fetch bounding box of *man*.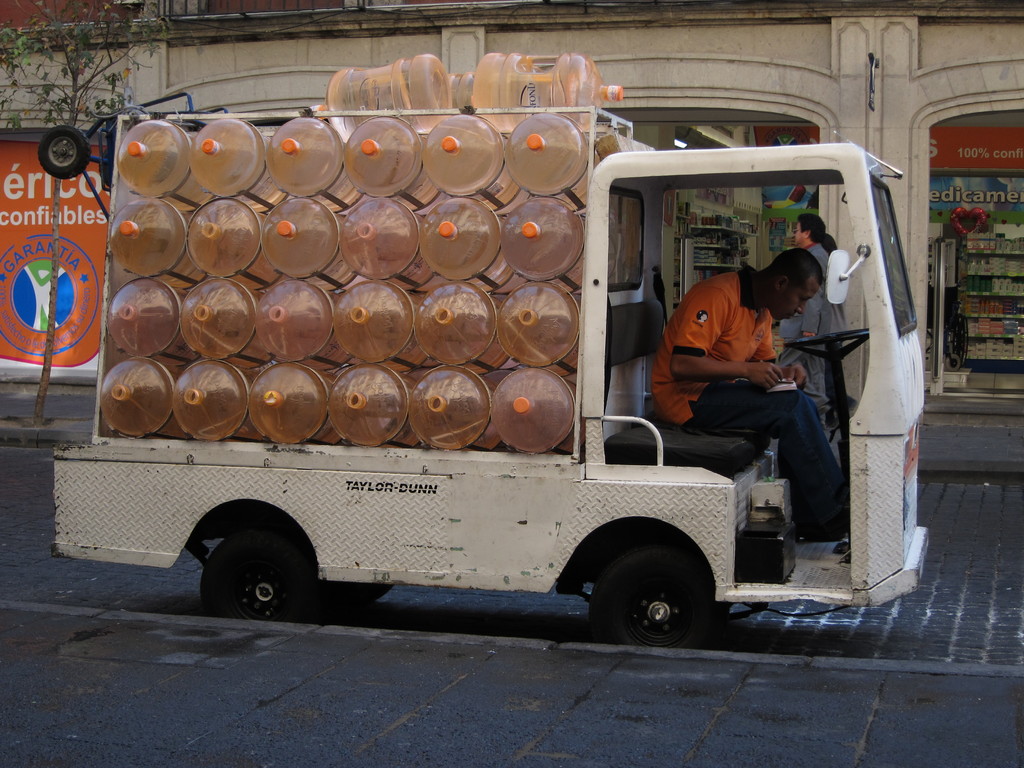
Bbox: detection(628, 231, 843, 536).
